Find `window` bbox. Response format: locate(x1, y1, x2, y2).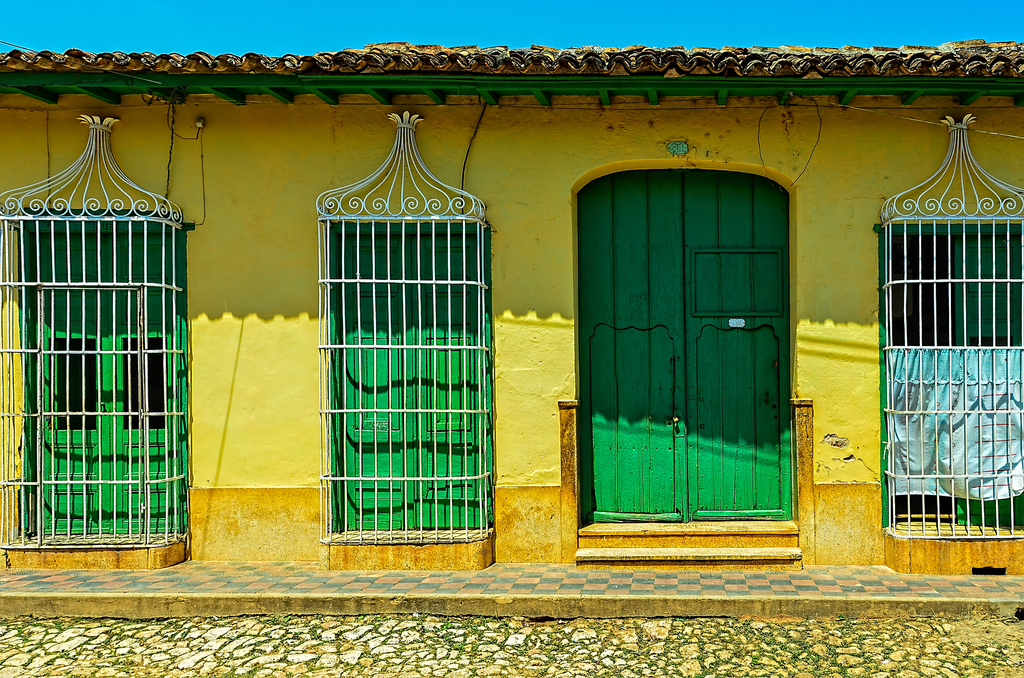
locate(332, 223, 490, 533).
